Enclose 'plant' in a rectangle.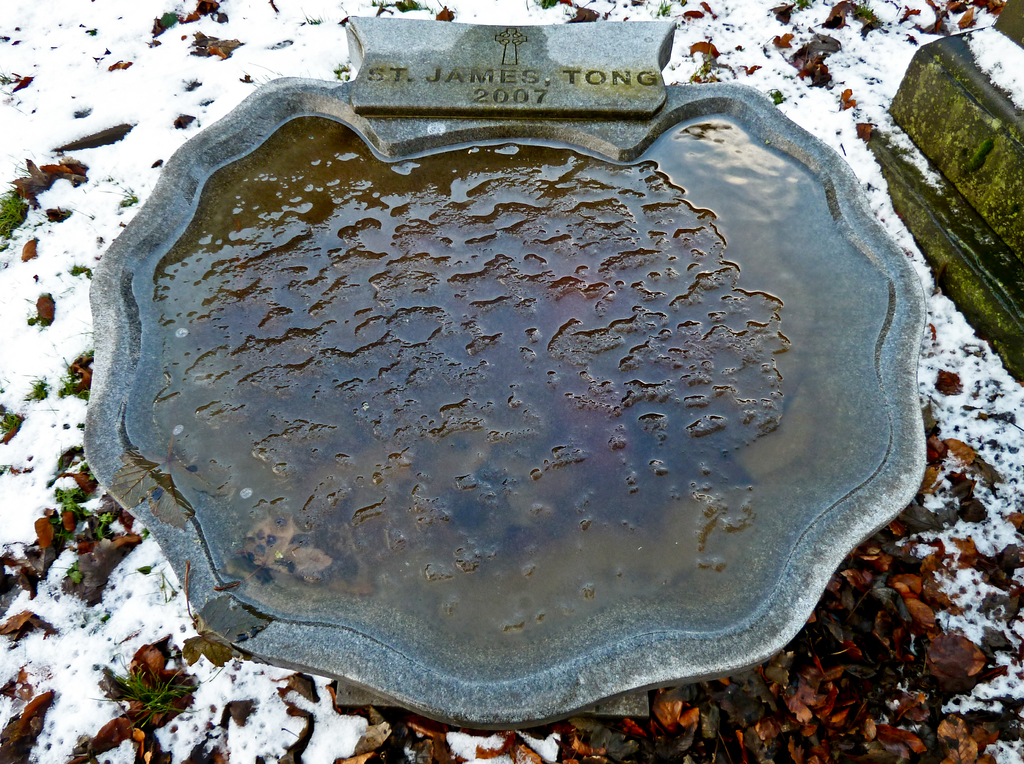
box(52, 484, 92, 517).
